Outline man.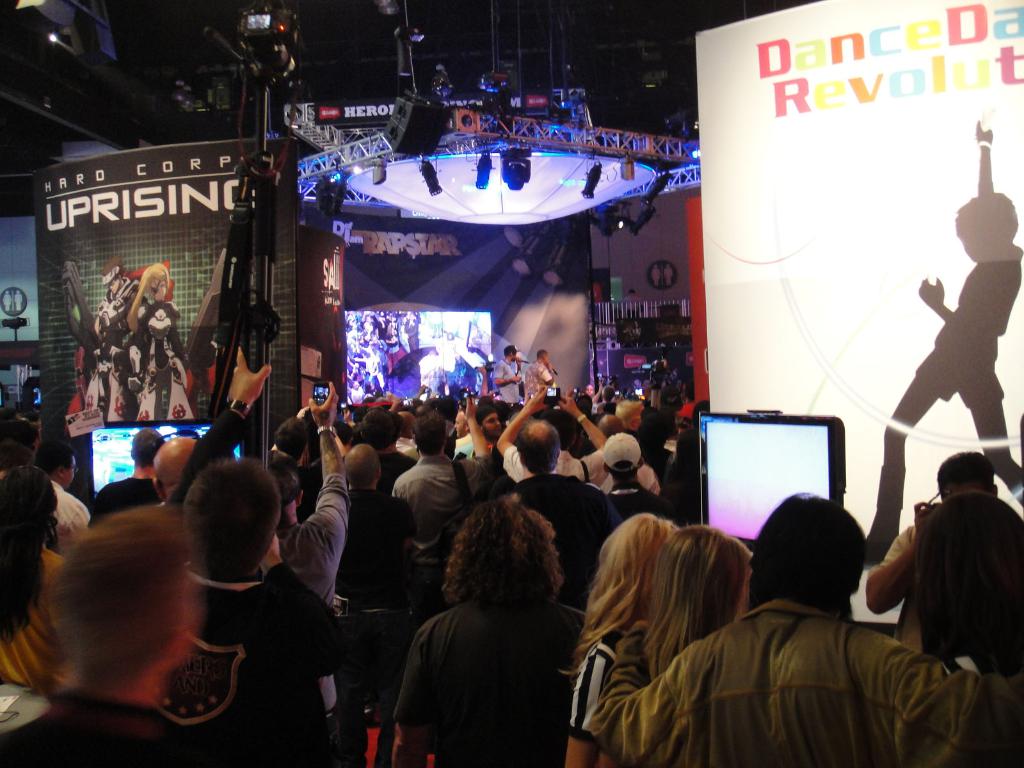
Outline: left=639, top=500, right=989, bottom=760.
